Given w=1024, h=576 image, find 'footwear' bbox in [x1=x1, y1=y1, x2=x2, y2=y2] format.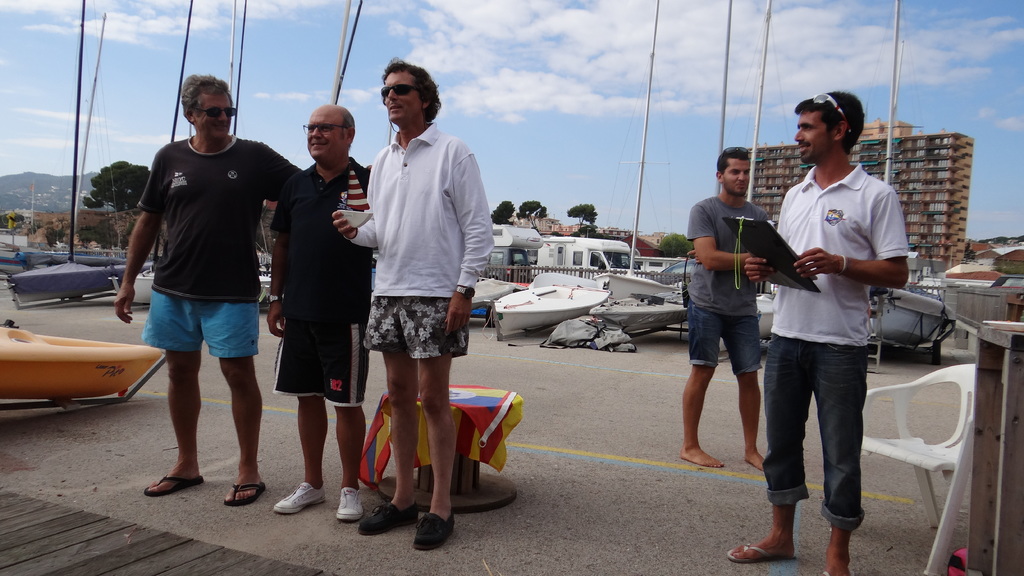
[x1=726, y1=542, x2=772, y2=561].
